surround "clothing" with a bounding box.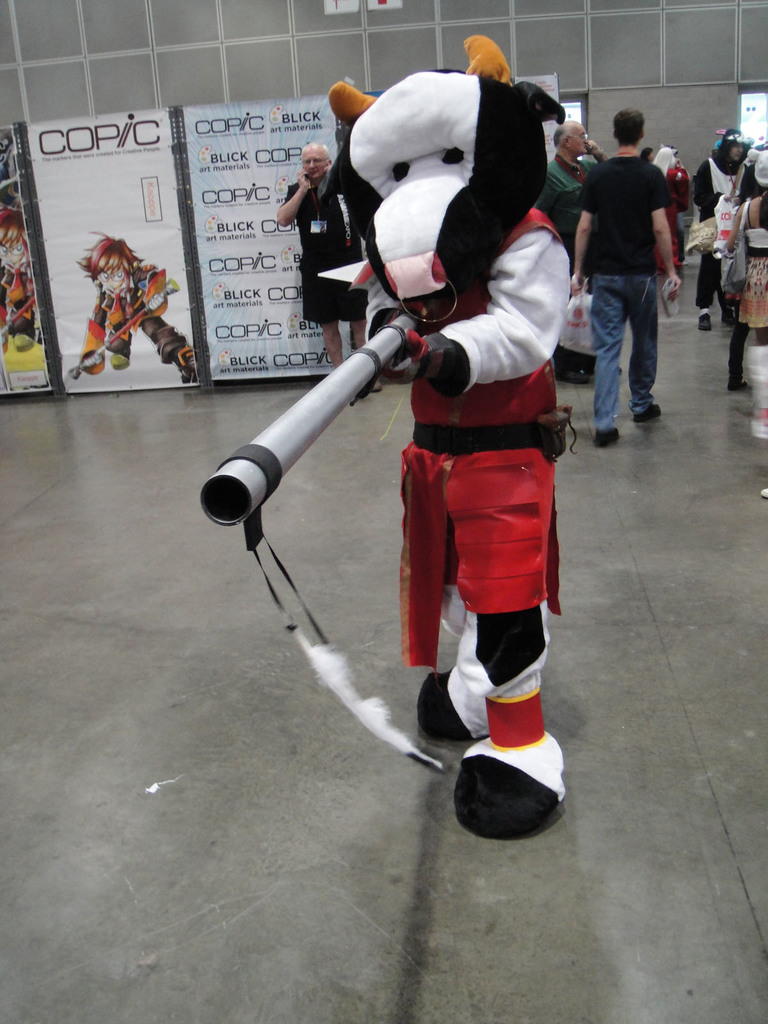
bbox=[394, 230, 577, 727].
